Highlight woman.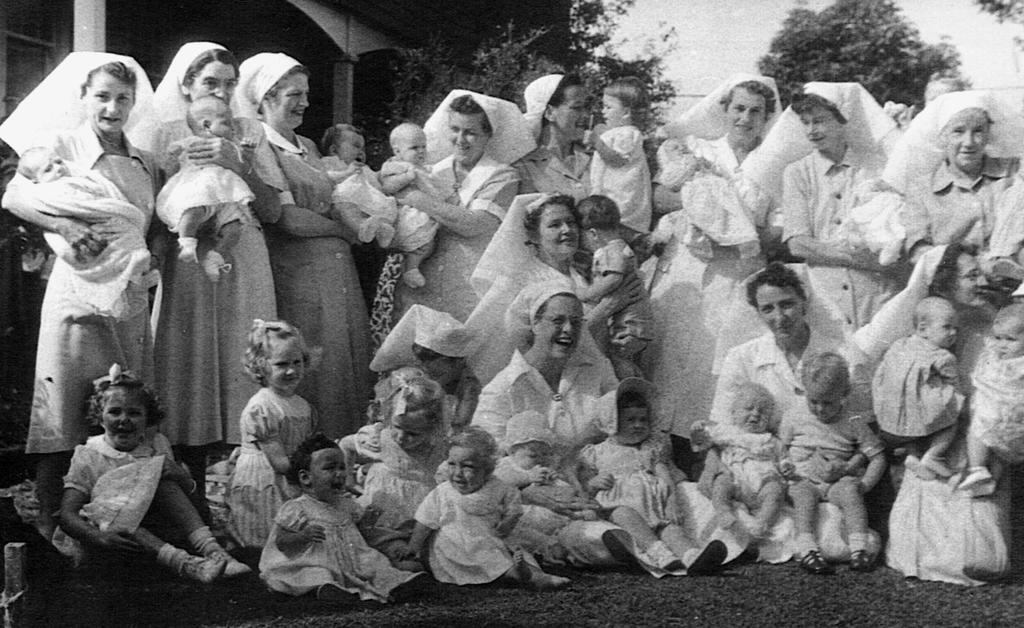
Highlighted region: [left=392, top=81, right=534, bottom=325].
